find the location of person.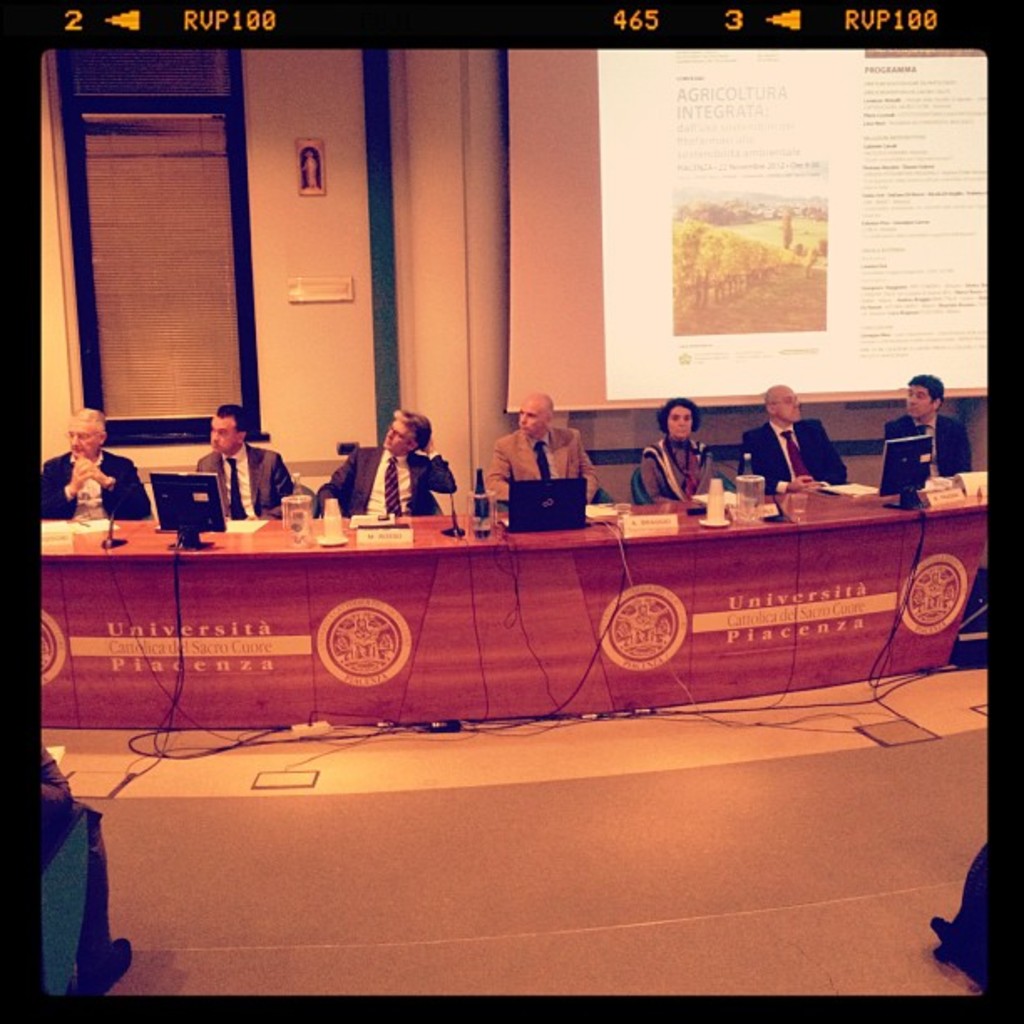
Location: <bbox>882, 371, 970, 480</bbox>.
